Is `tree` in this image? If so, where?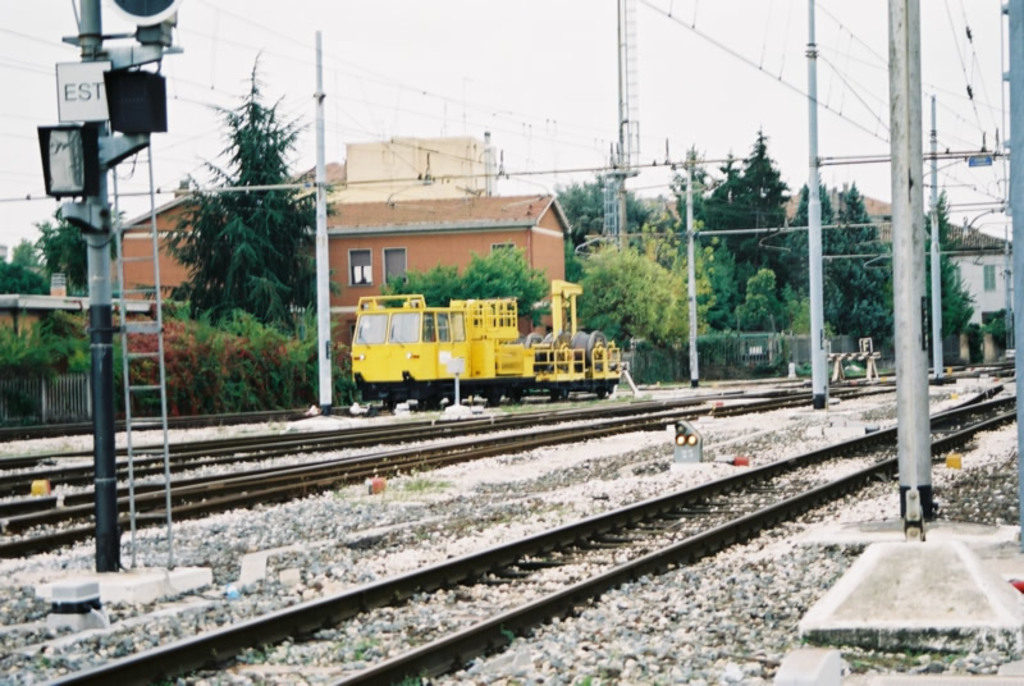
Yes, at bbox=[552, 169, 654, 256].
